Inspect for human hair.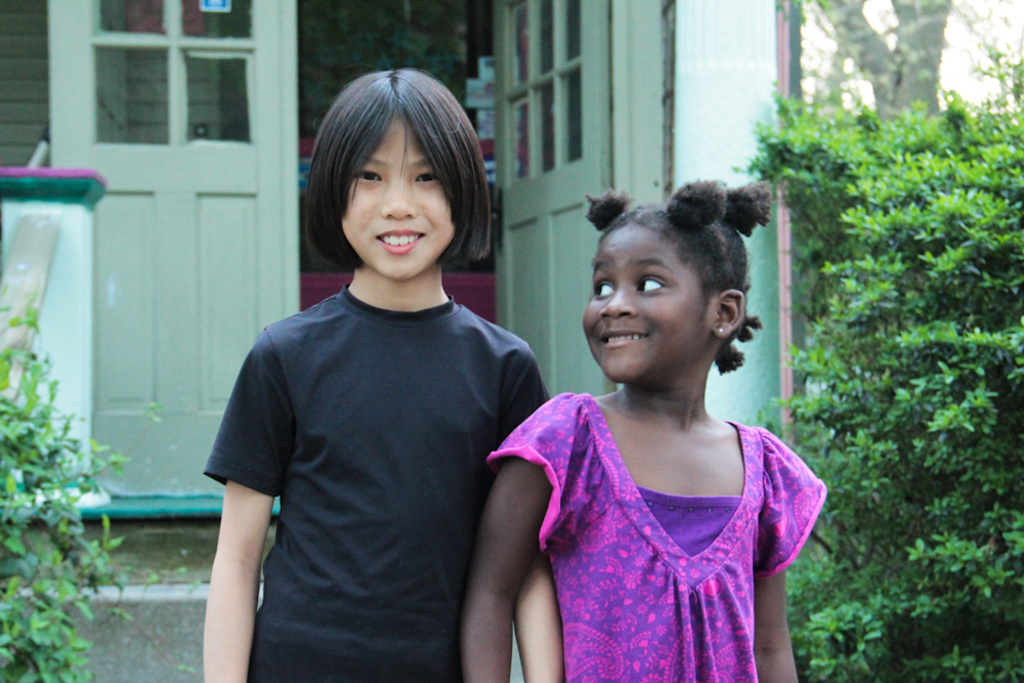
Inspection: <bbox>589, 176, 773, 371</bbox>.
